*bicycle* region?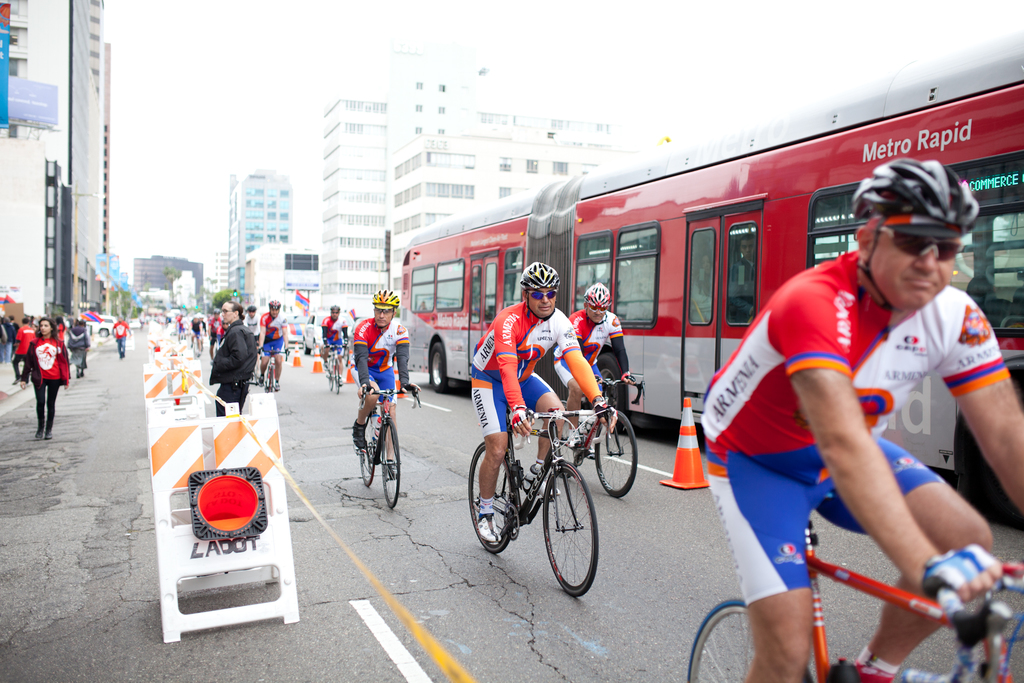
[left=255, top=344, right=289, bottom=397]
